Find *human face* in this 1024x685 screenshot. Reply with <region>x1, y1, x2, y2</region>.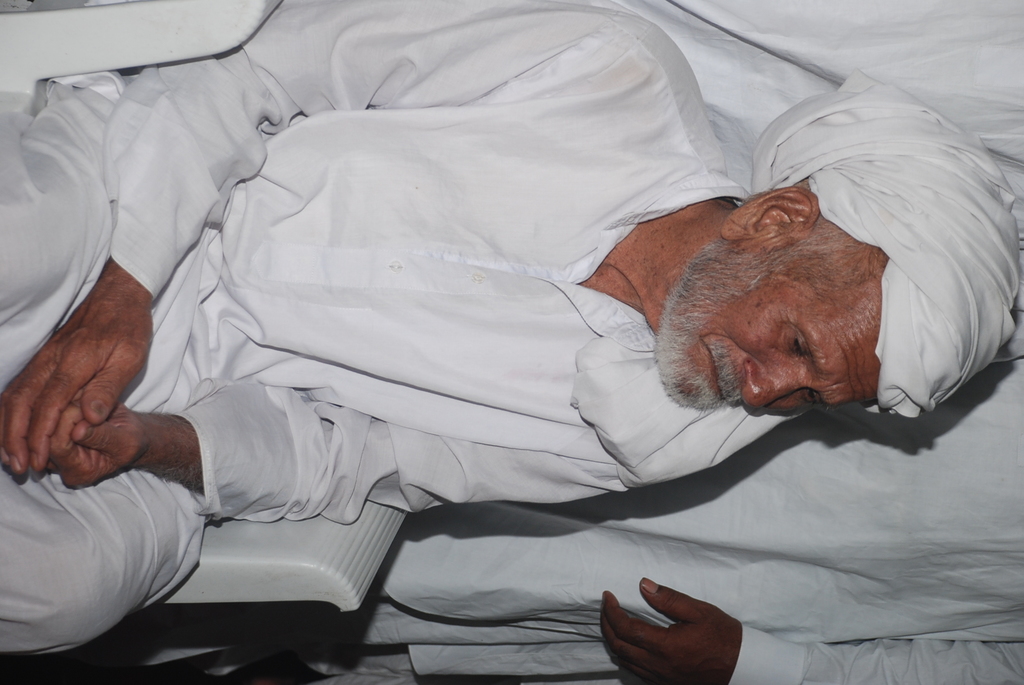
<region>646, 236, 881, 417</region>.
